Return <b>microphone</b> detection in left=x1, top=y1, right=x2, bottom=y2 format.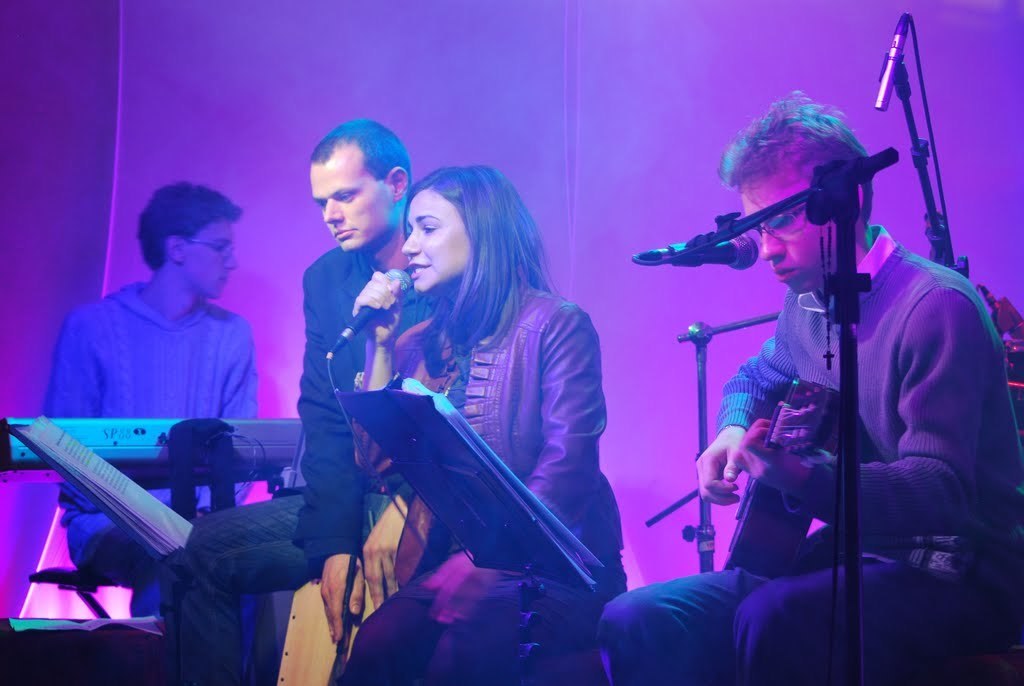
left=325, top=264, right=410, bottom=360.
